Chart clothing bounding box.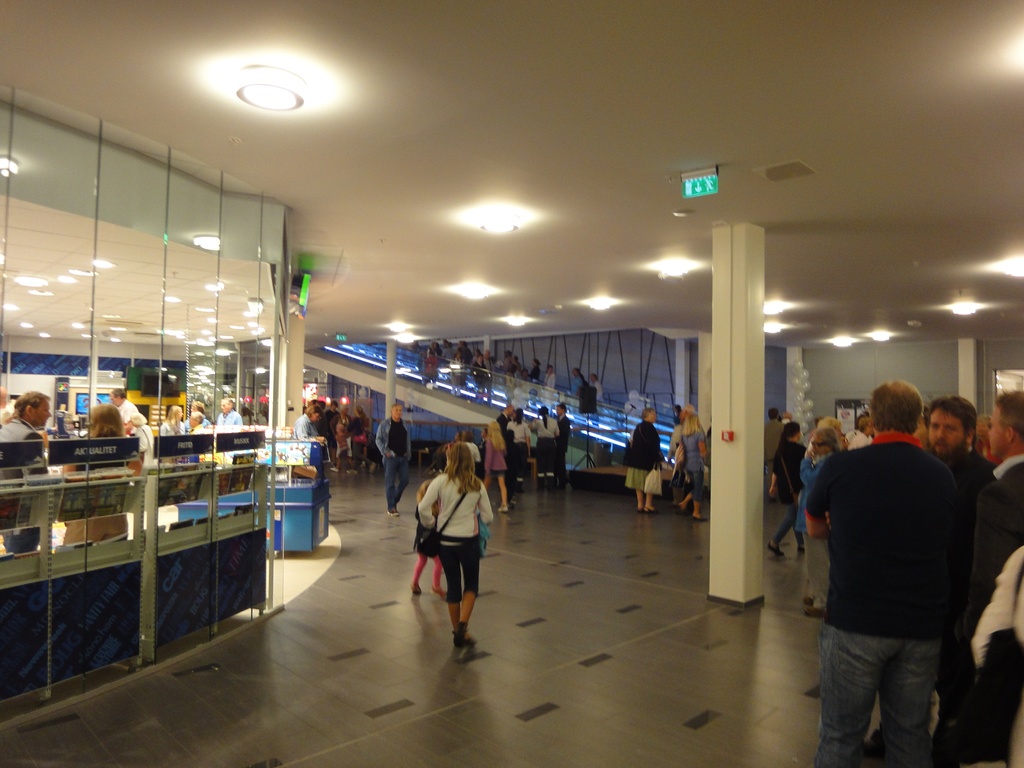
Charted: Rect(292, 410, 316, 440).
